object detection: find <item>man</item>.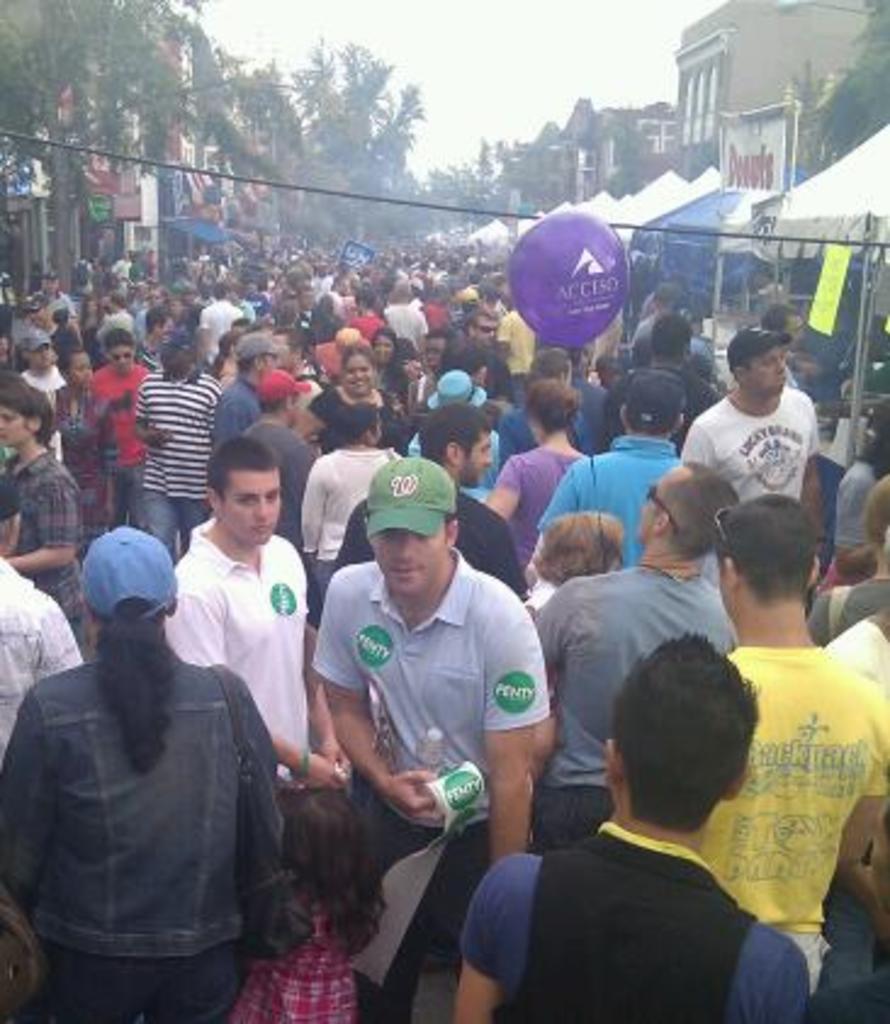
(464, 625, 846, 1012).
